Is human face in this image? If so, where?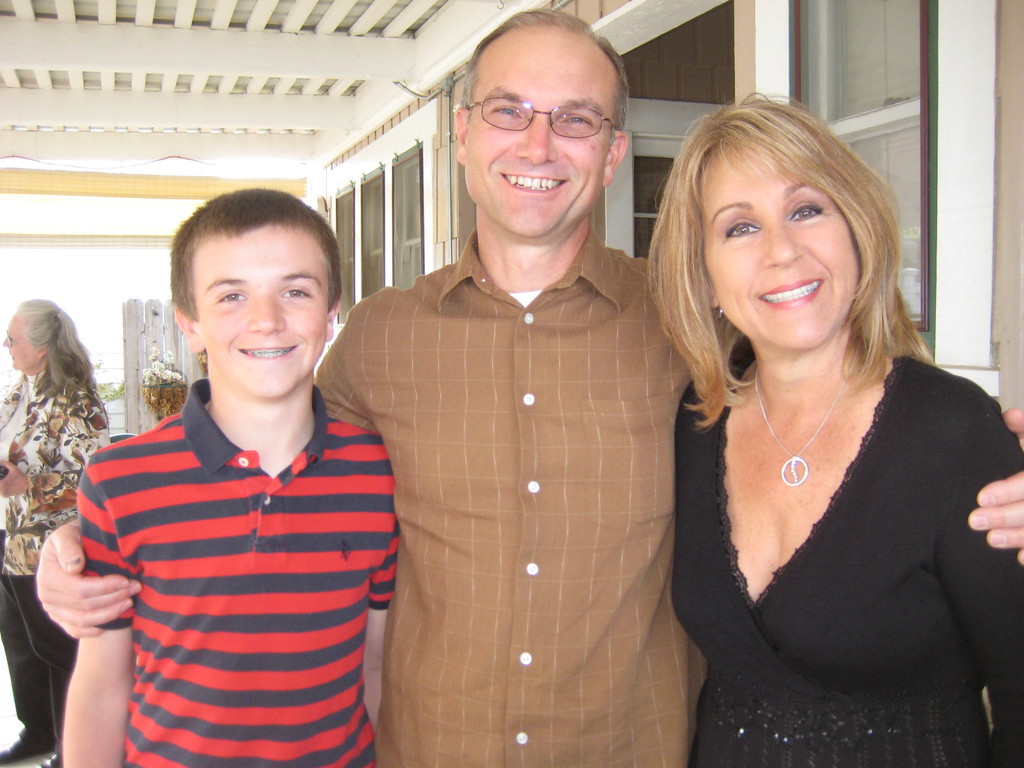
Yes, at locate(2, 318, 31, 372).
